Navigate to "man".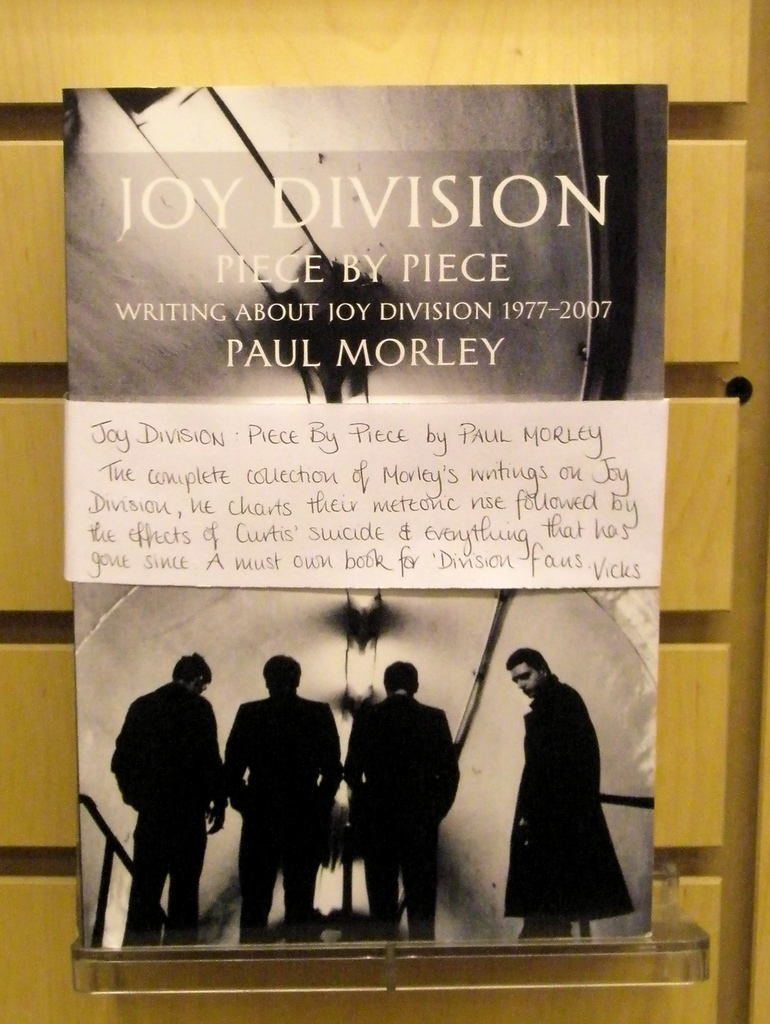
Navigation target: 502, 644, 633, 933.
